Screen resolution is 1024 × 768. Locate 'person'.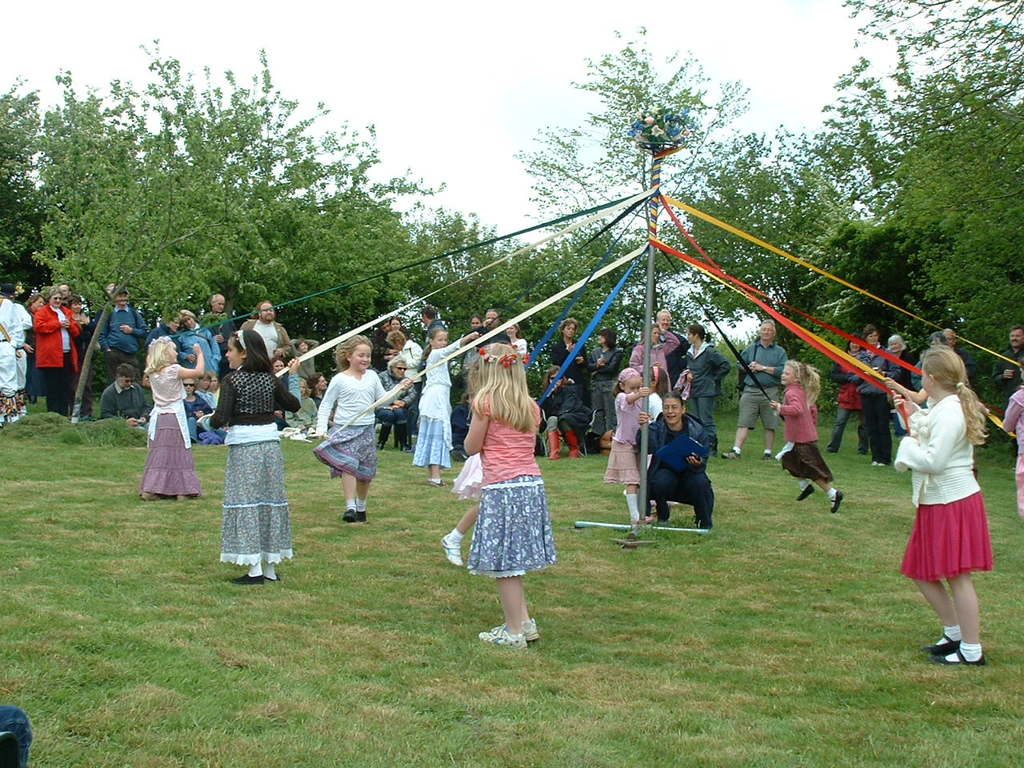
(590,334,614,462).
